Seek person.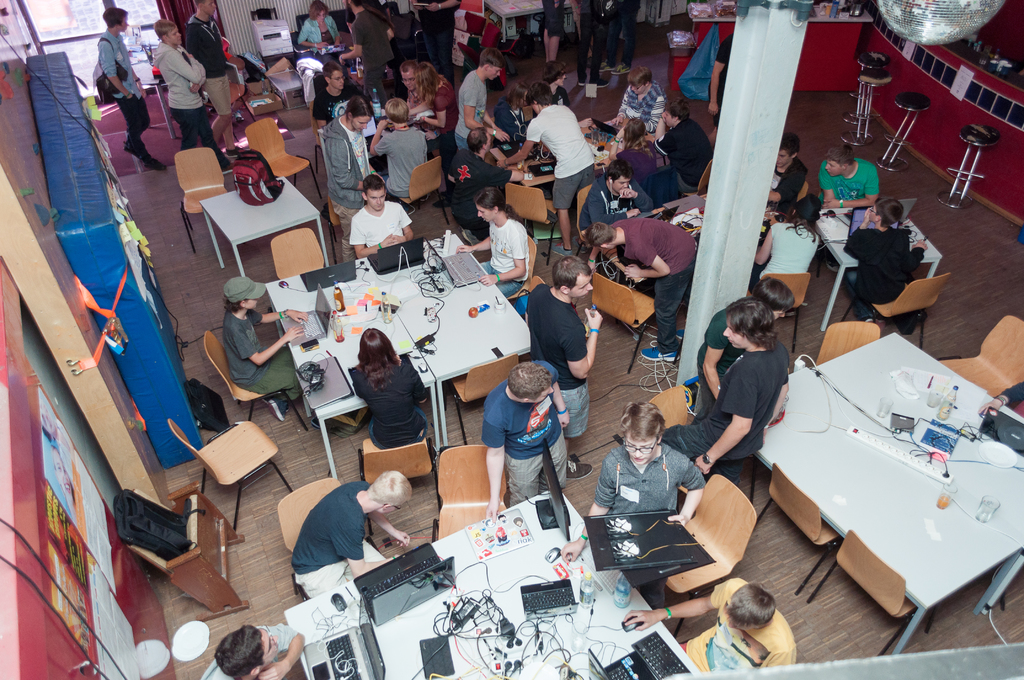
rect(351, 324, 431, 455).
